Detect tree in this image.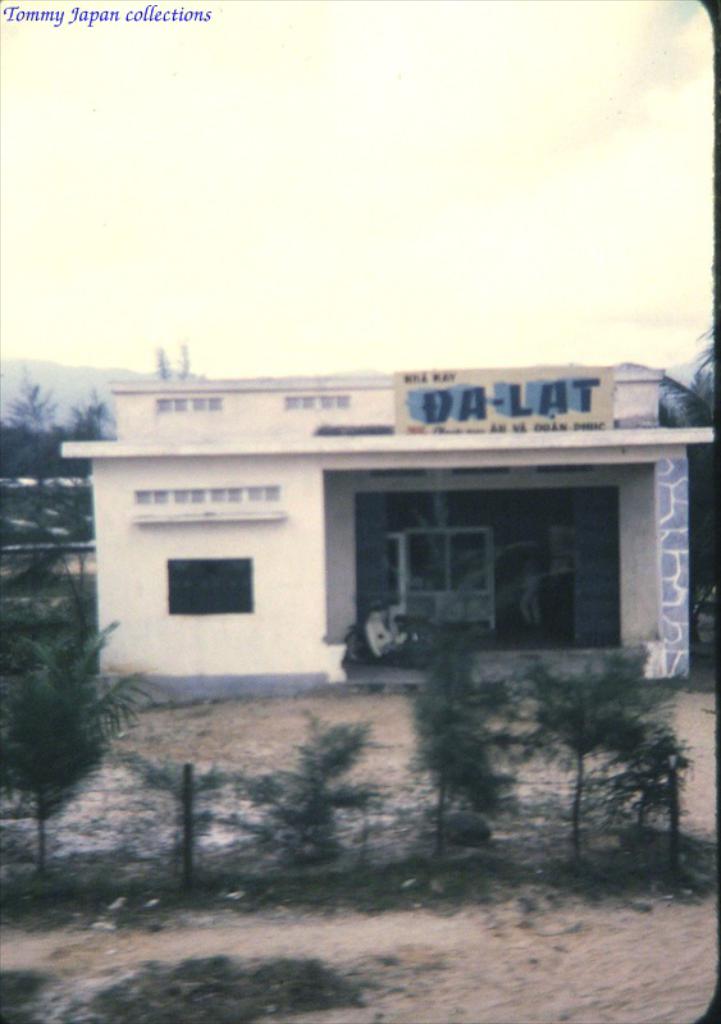
Detection: {"left": 1, "top": 585, "right": 155, "bottom": 867}.
